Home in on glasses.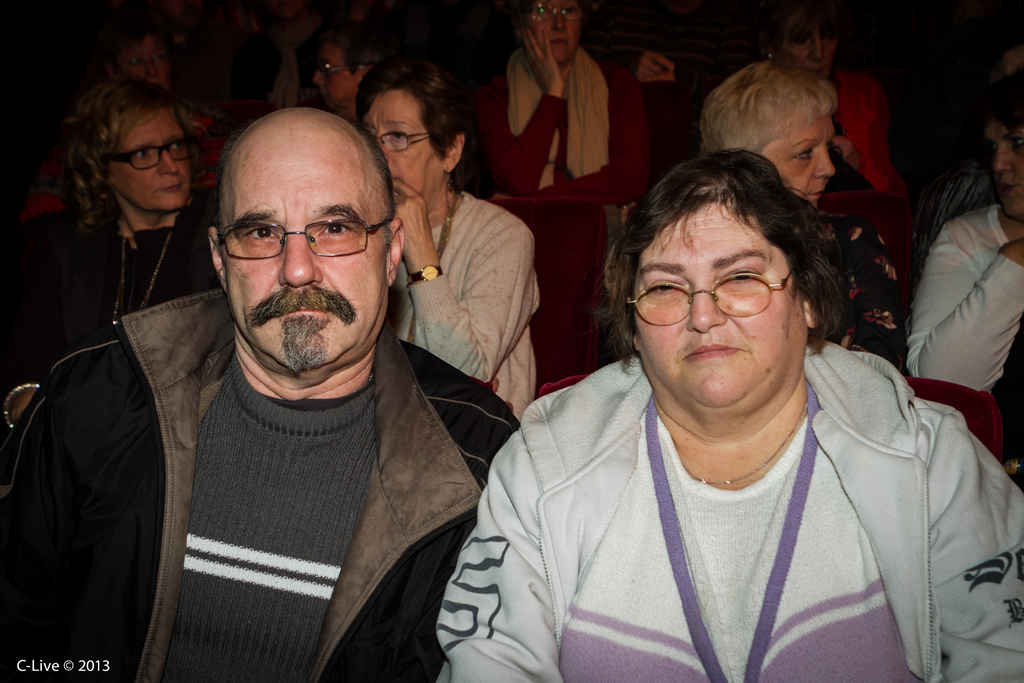
Homed in at 374/125/431/160.
